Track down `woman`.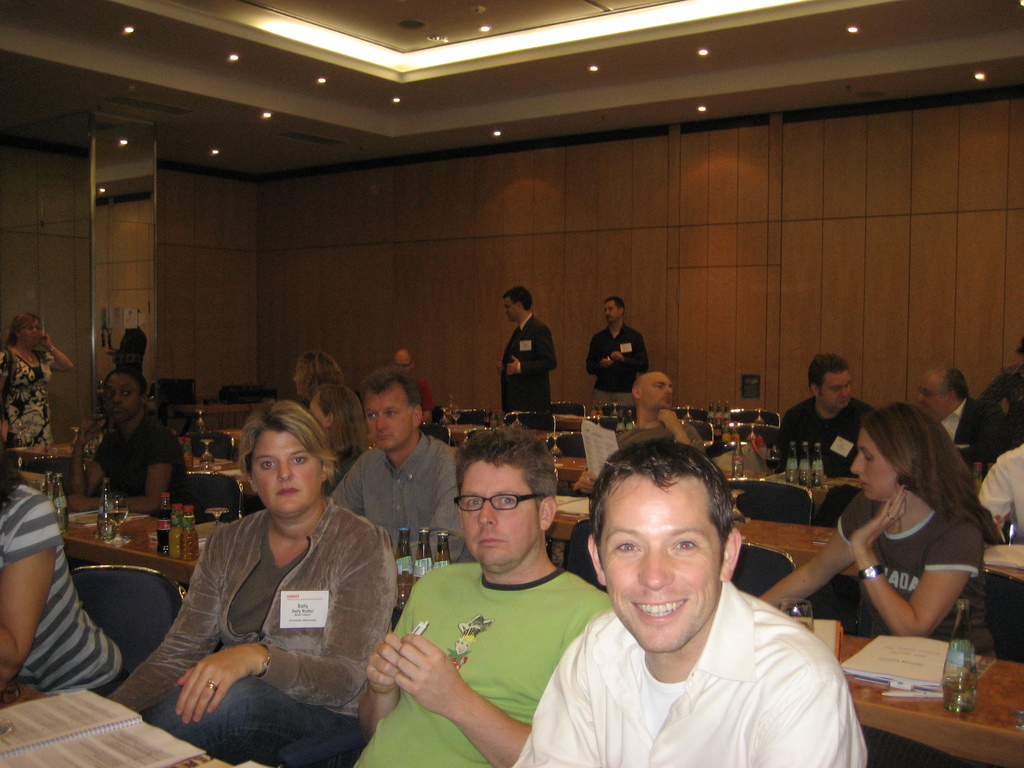
Tracked to 311,381,374,495.
